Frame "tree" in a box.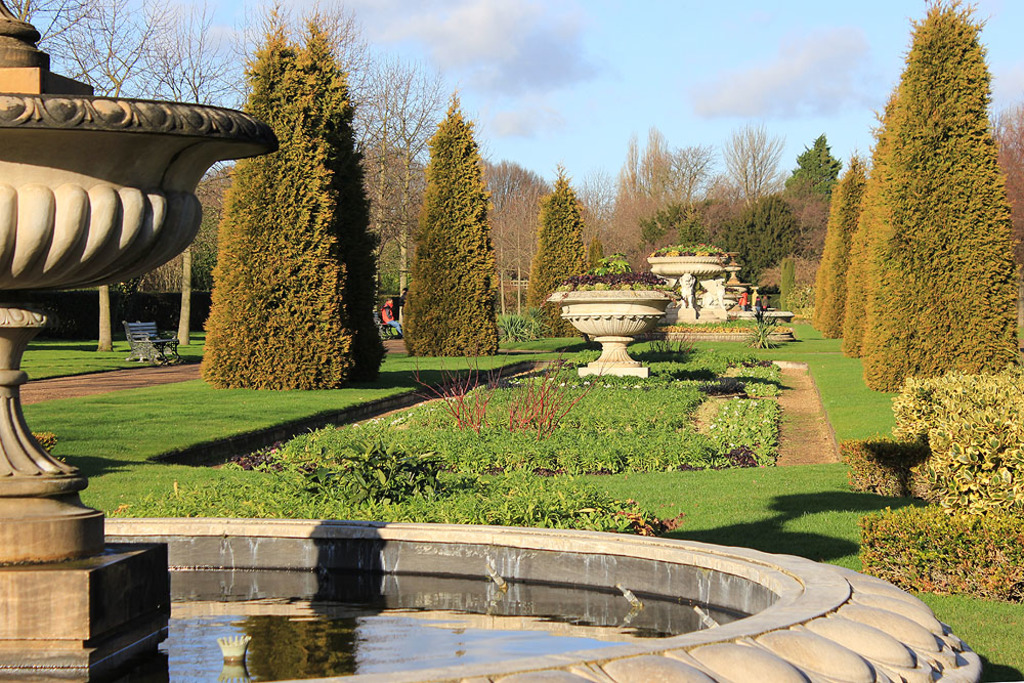
(x1=781, y1=130, x2=840, y2=228).
